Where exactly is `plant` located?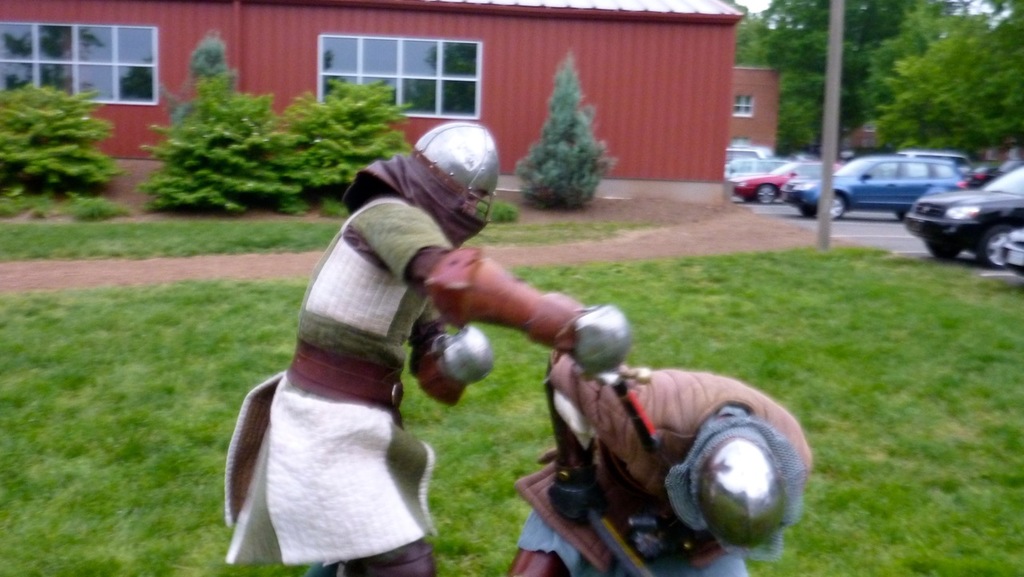
Its bounding box is locate(197, 52, 332, 202).
